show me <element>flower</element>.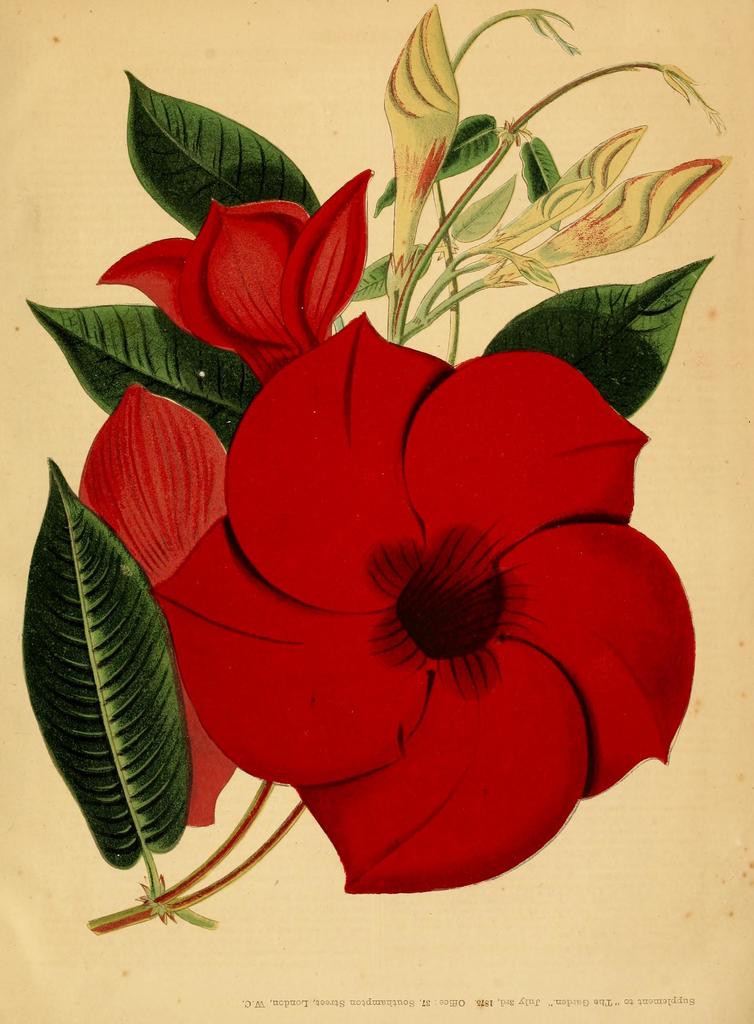
<element>flower</element> is here: crop(142, 371, 702, 863).
